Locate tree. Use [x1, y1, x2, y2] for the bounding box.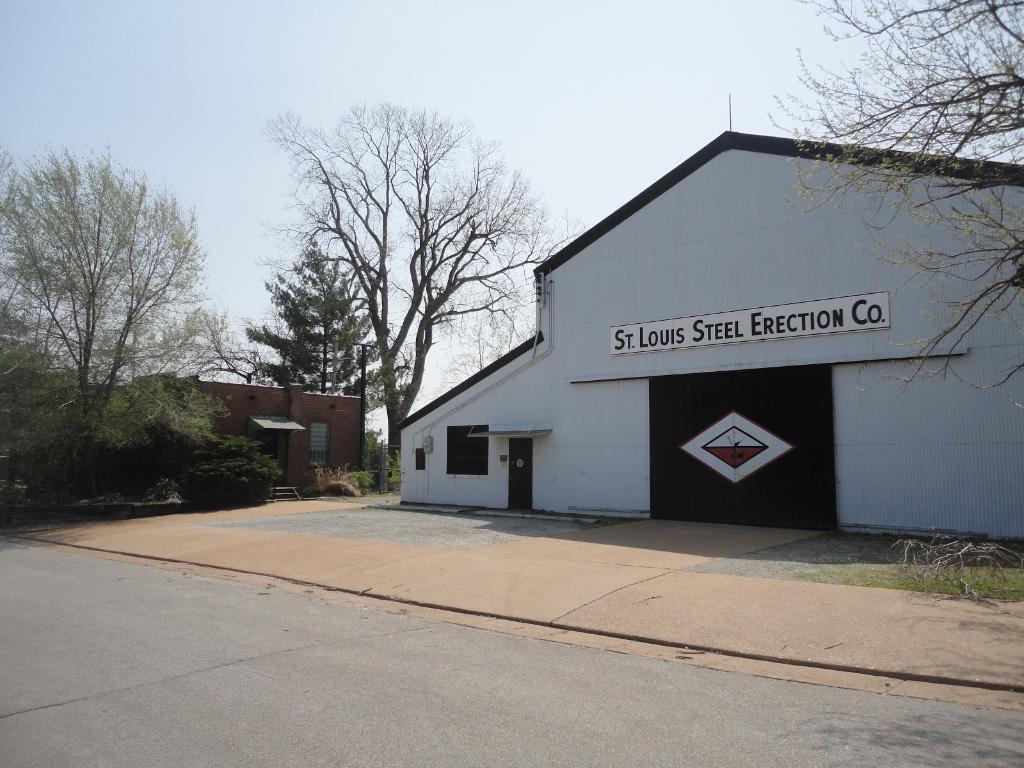
[748, 0, 1023, 403].
